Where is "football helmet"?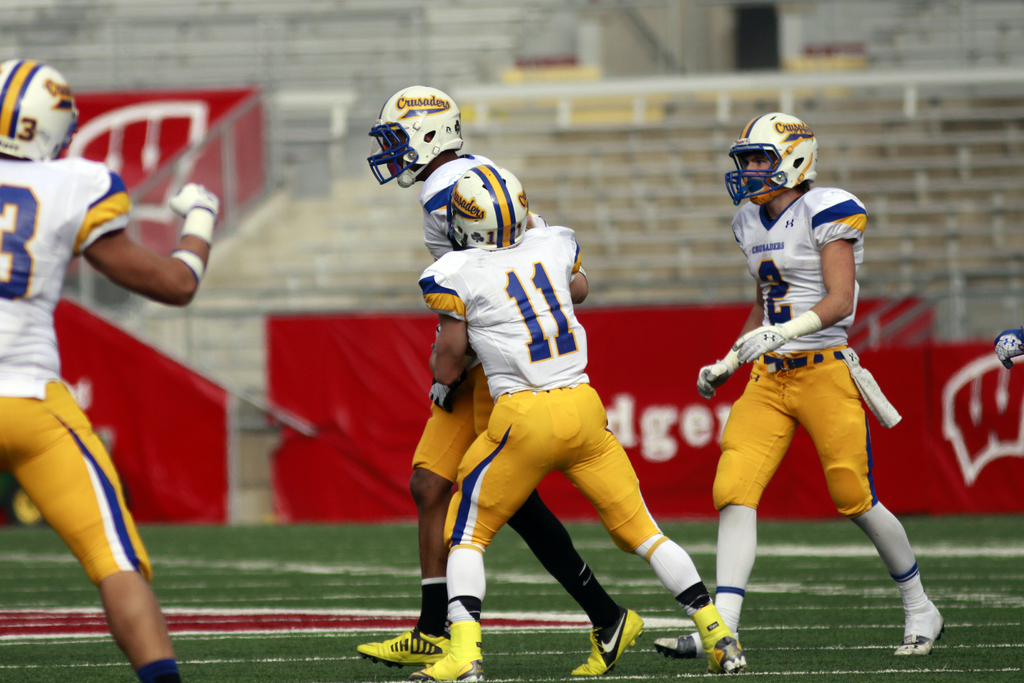
pyautogui.locateOnScreen(723, 111, 819, 206).
